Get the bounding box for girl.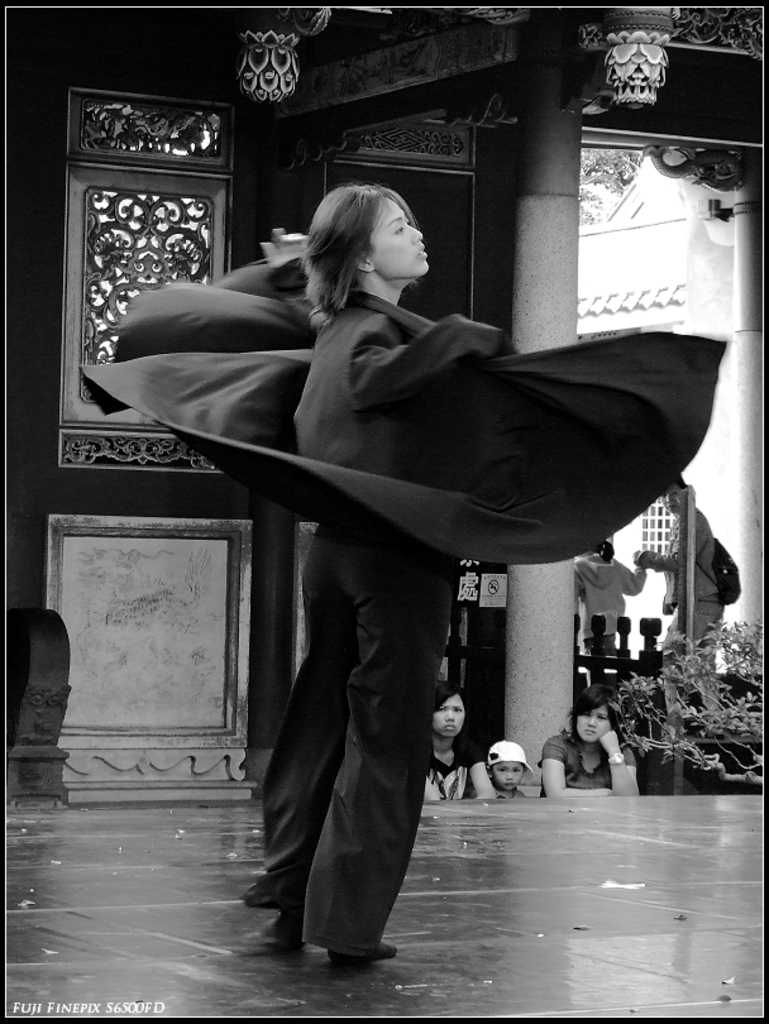
crop(71, 183, 726, 978).
